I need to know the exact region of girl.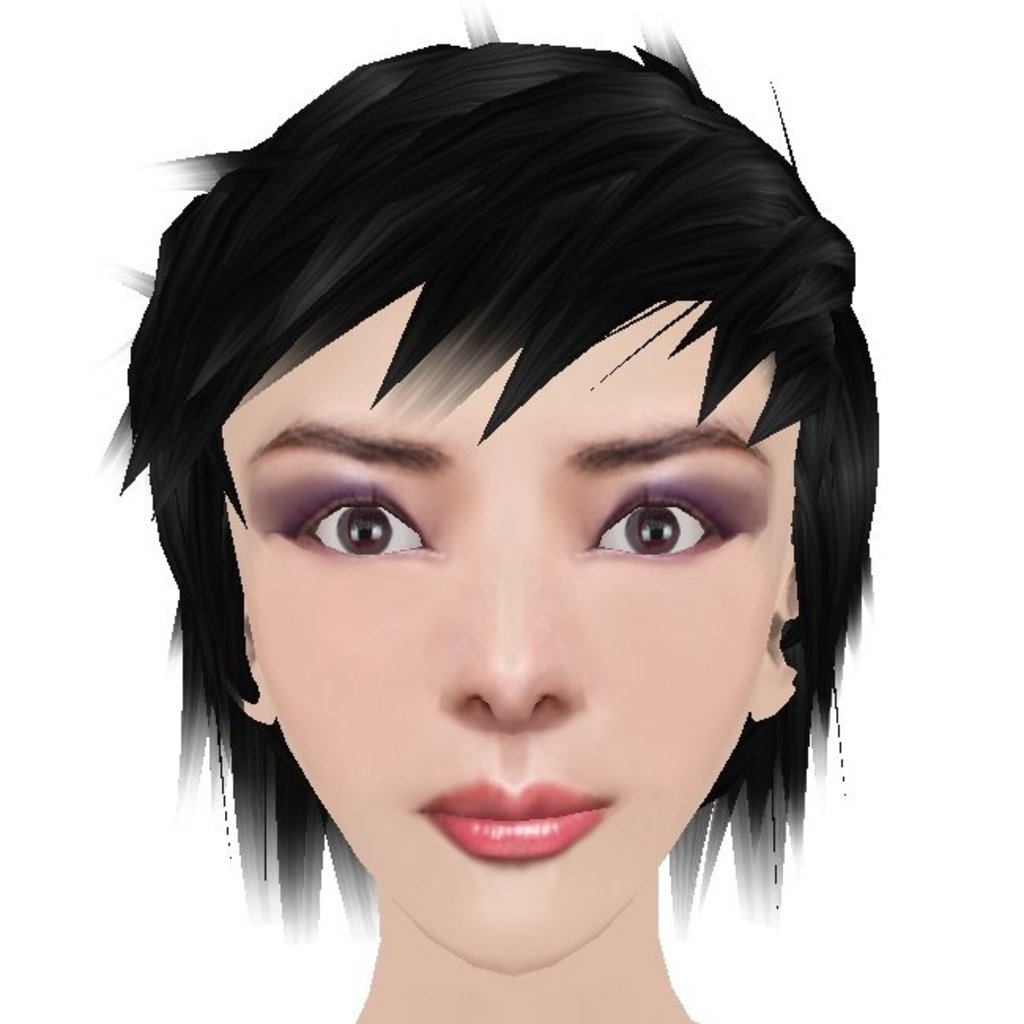
Region: pyautogui.locateOnScreen(95, 0, 881, 1021).
